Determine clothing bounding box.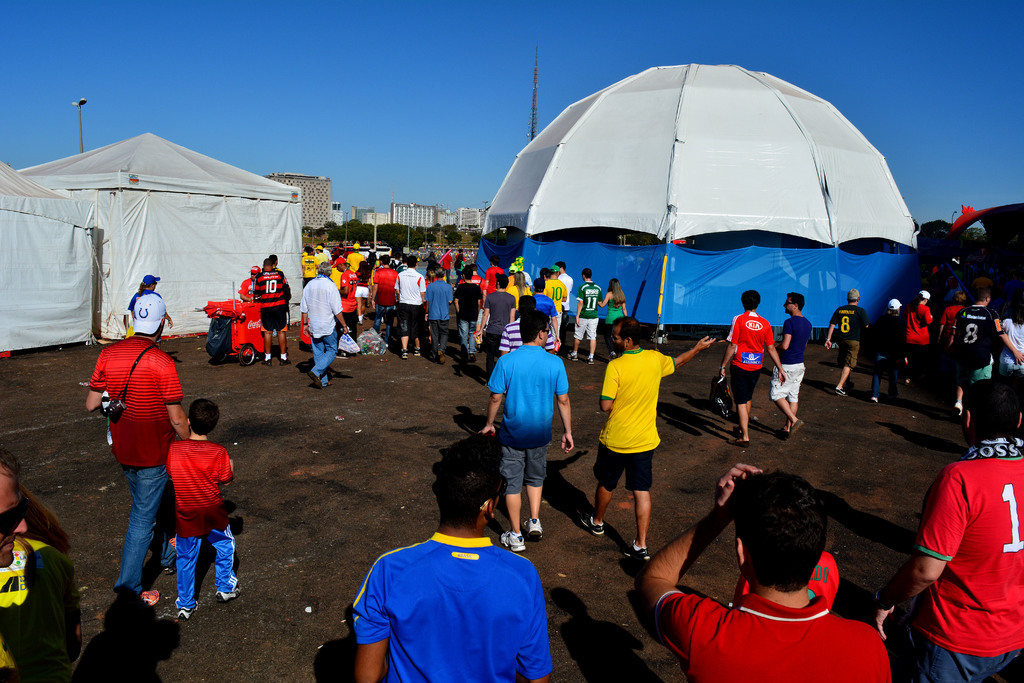
Determined: (x1=244, y1=272, x2=287, y2=336).
